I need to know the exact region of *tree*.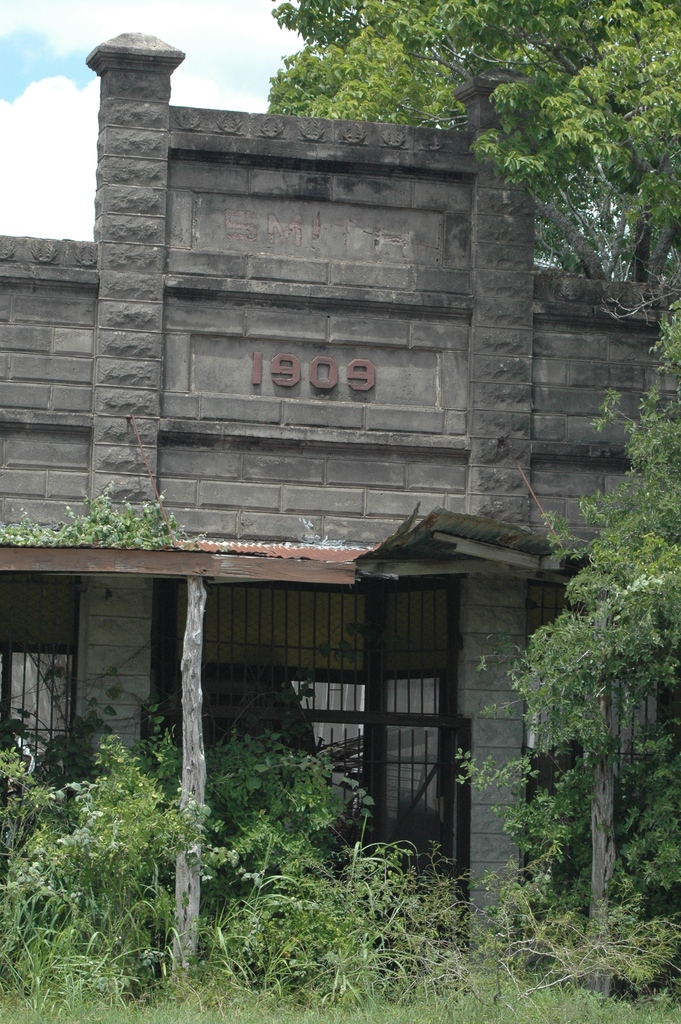
Region: x1=265, y1=0, x2=680, y2=288.
